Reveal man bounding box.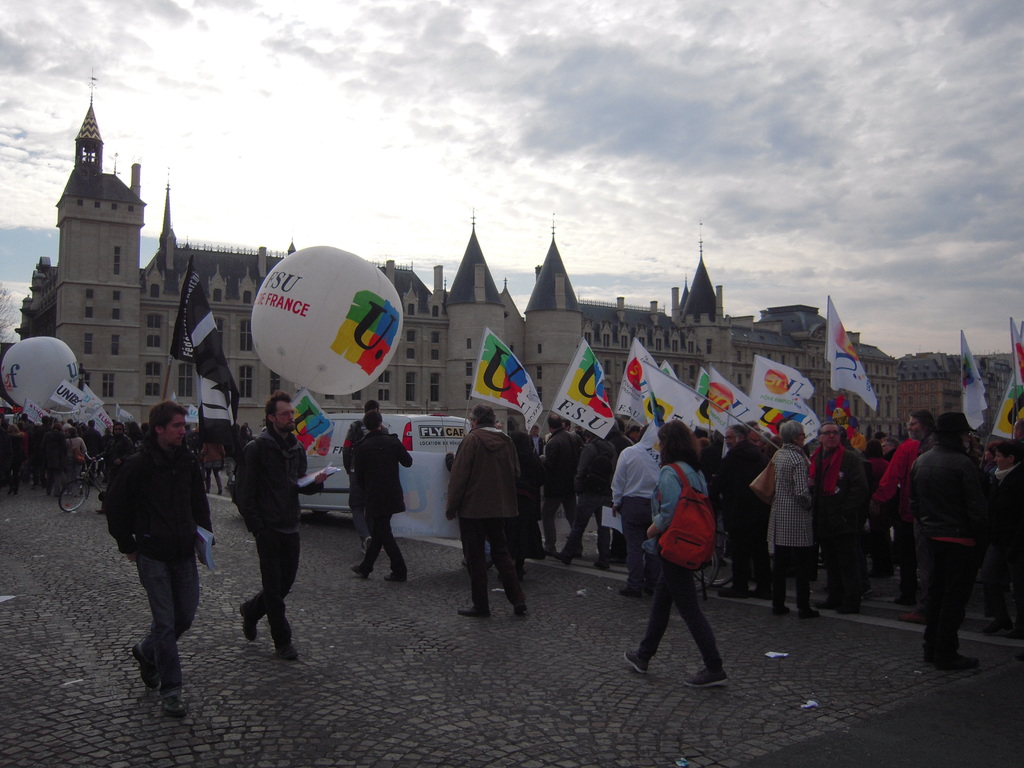
Revealed: box=[710, 424, 772, 598].
